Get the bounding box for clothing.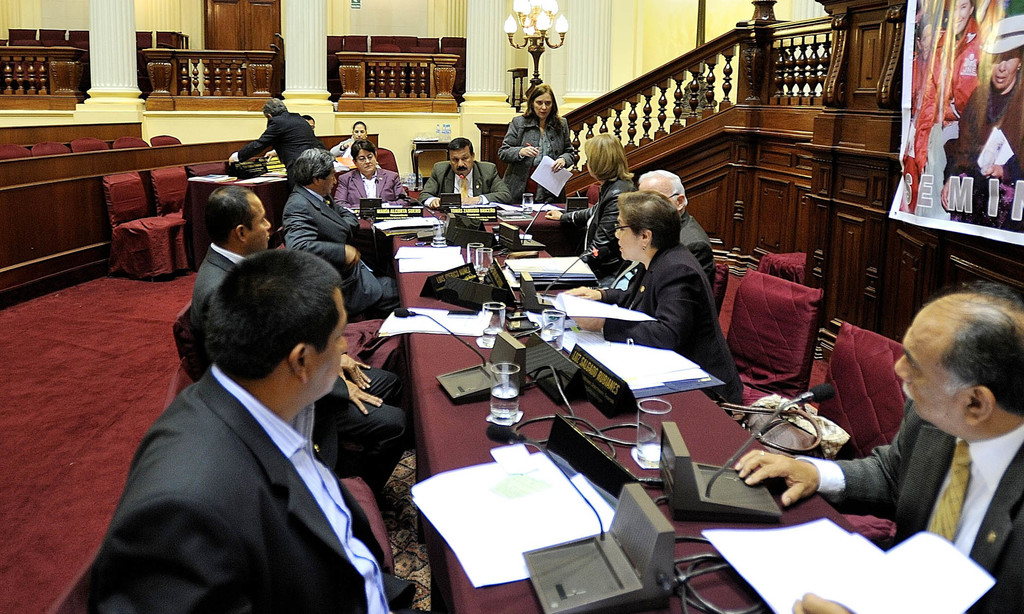
602 210 714 291.
